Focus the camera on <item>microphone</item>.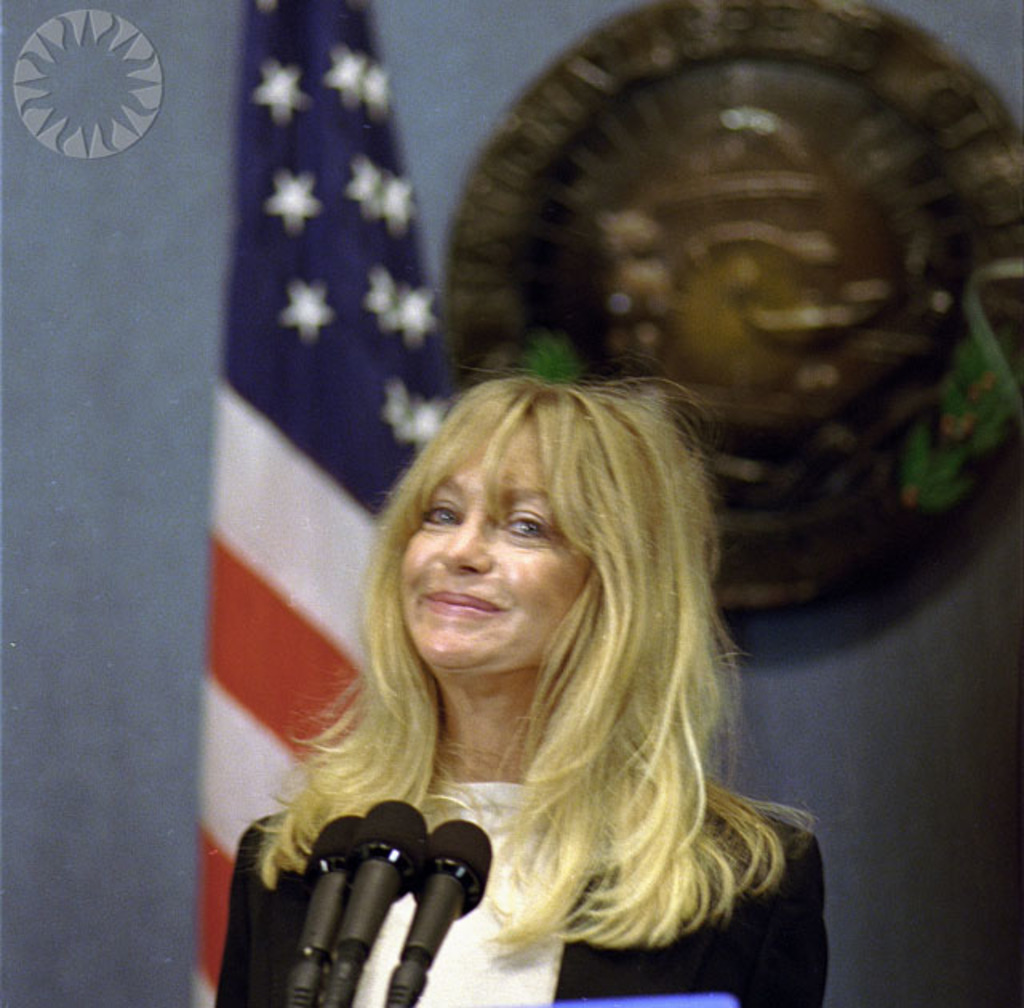
Focus region: <region>323, 800, 435, 1006</region>.
